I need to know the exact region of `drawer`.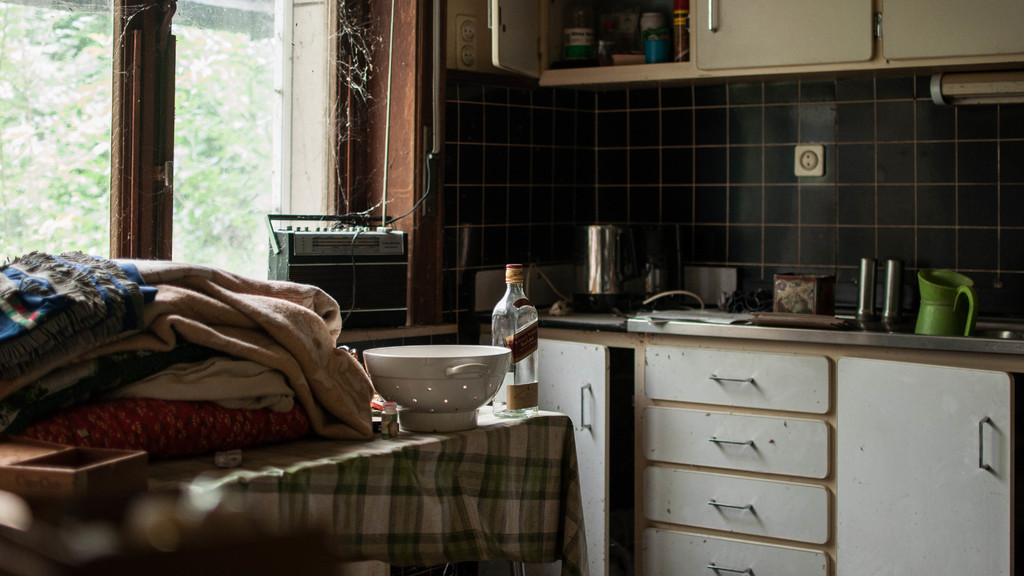
Region: BBox(647, 469, 829, 549).
